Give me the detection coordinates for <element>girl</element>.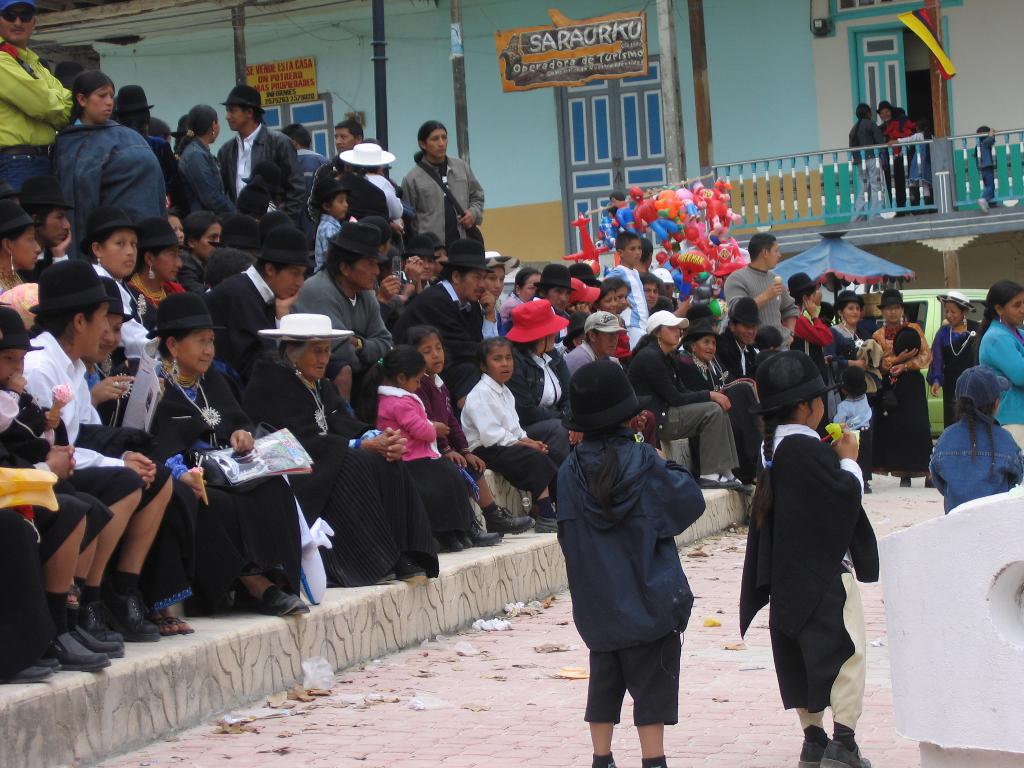
(x1=0, y1=307, x2=115, y2=618).
